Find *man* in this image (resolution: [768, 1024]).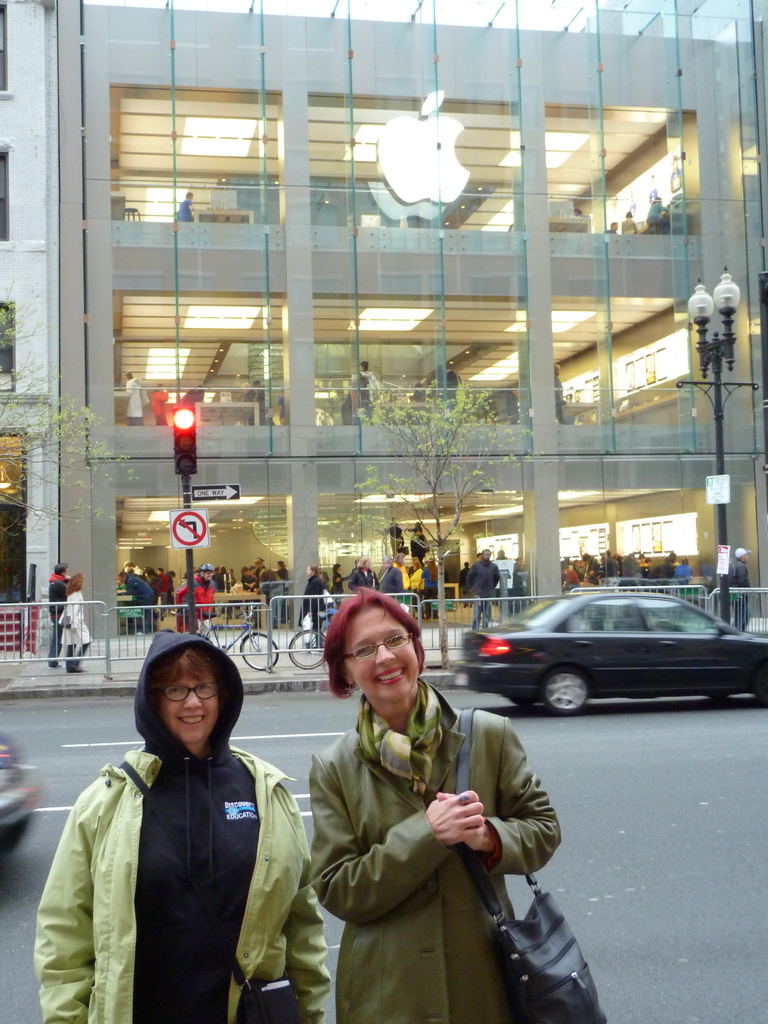
locate(116, 572, 153, 616).
